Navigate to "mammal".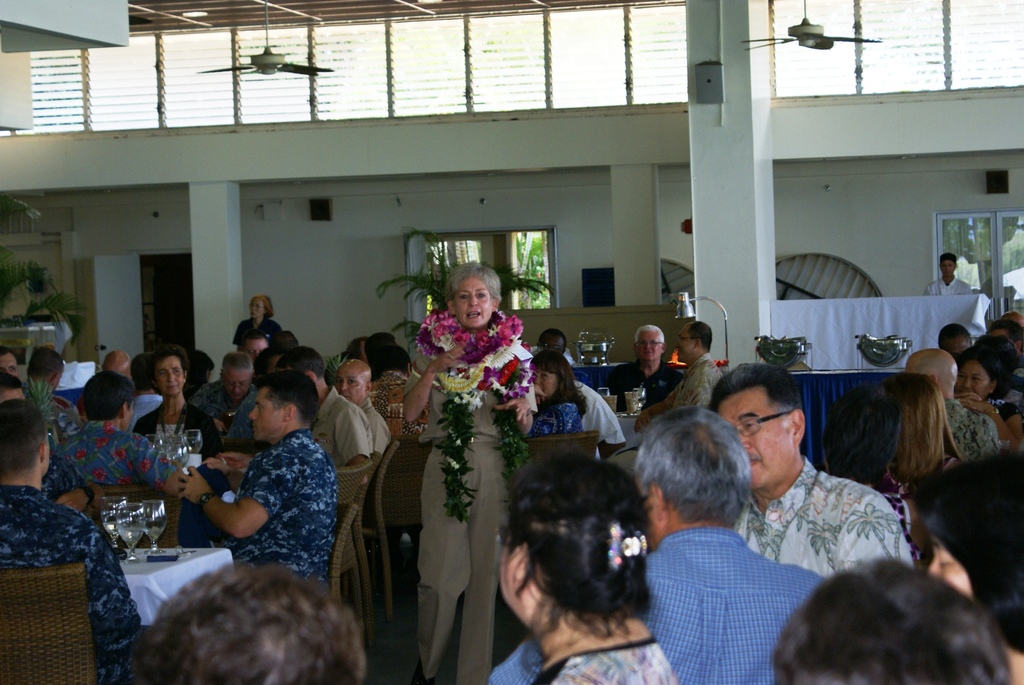
Navigation target: pyautogui.locateOnScreen(531, 329, 584, 369).
